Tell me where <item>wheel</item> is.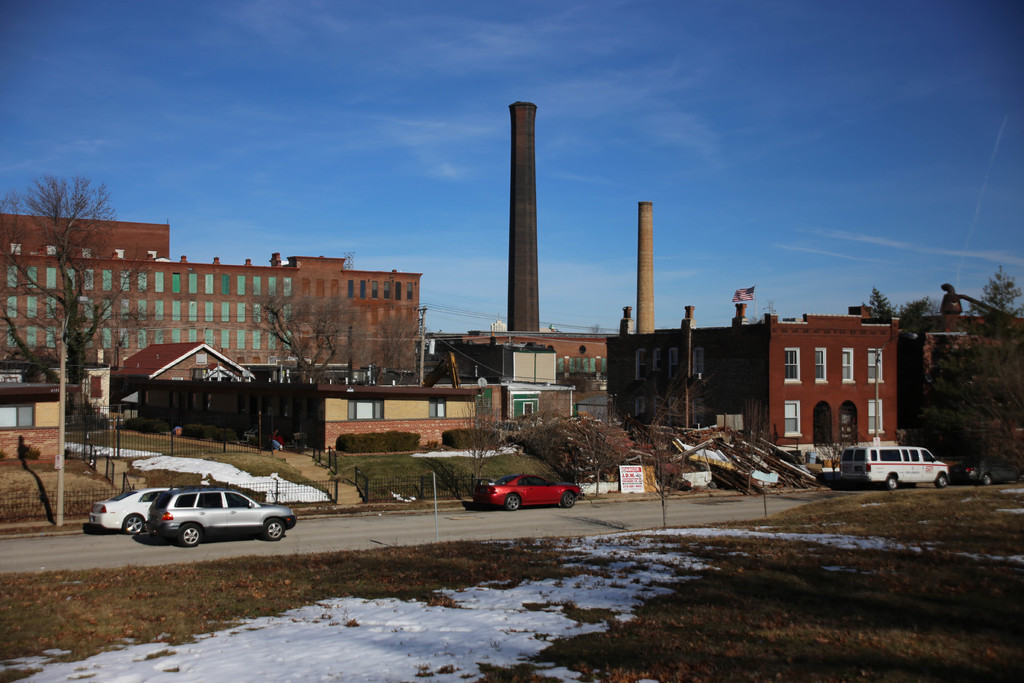
<item>wheel</item> is at locate(508, 493, 517, 512).
